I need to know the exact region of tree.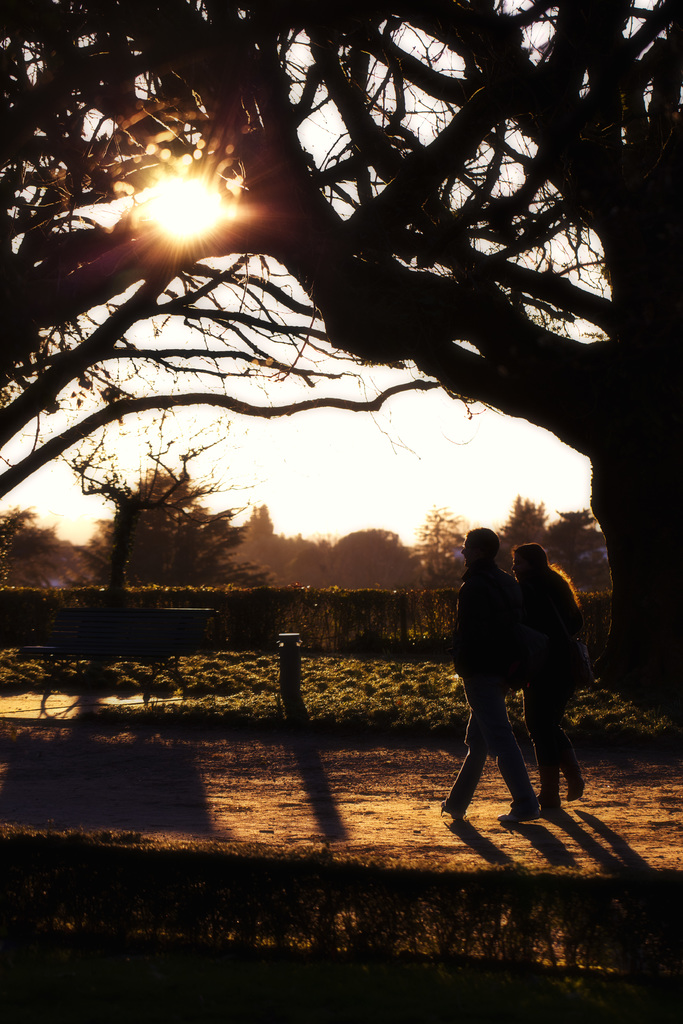
Region: 77 435 268 586.
